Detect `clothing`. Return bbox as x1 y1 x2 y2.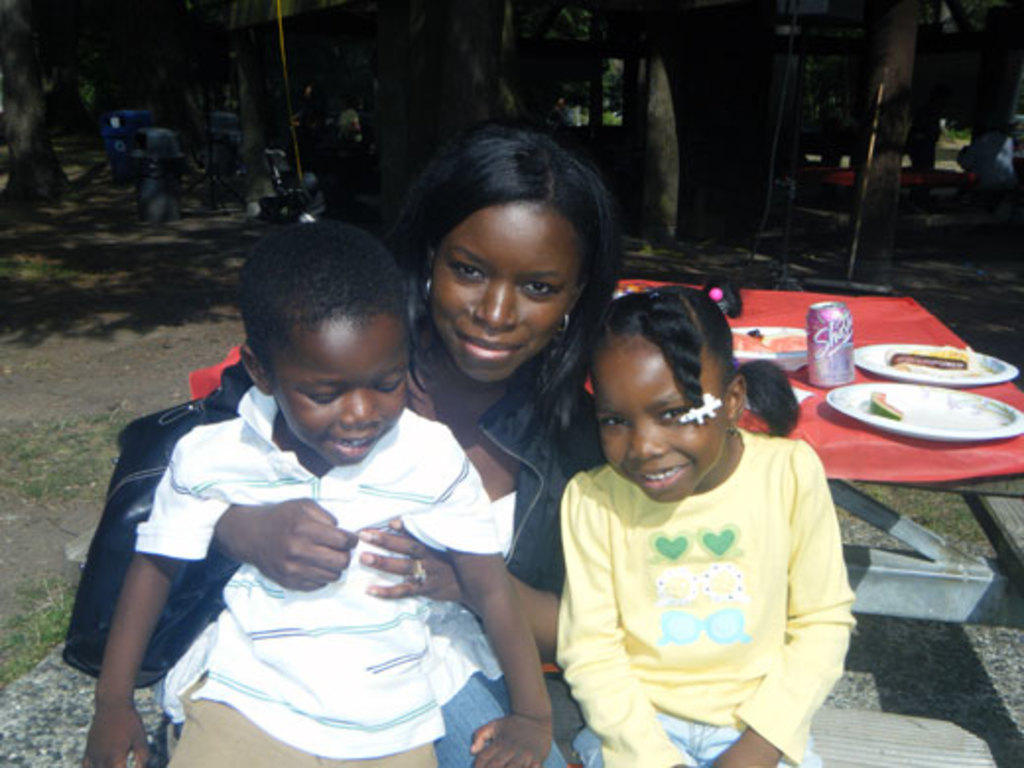
530 404 861 756.
